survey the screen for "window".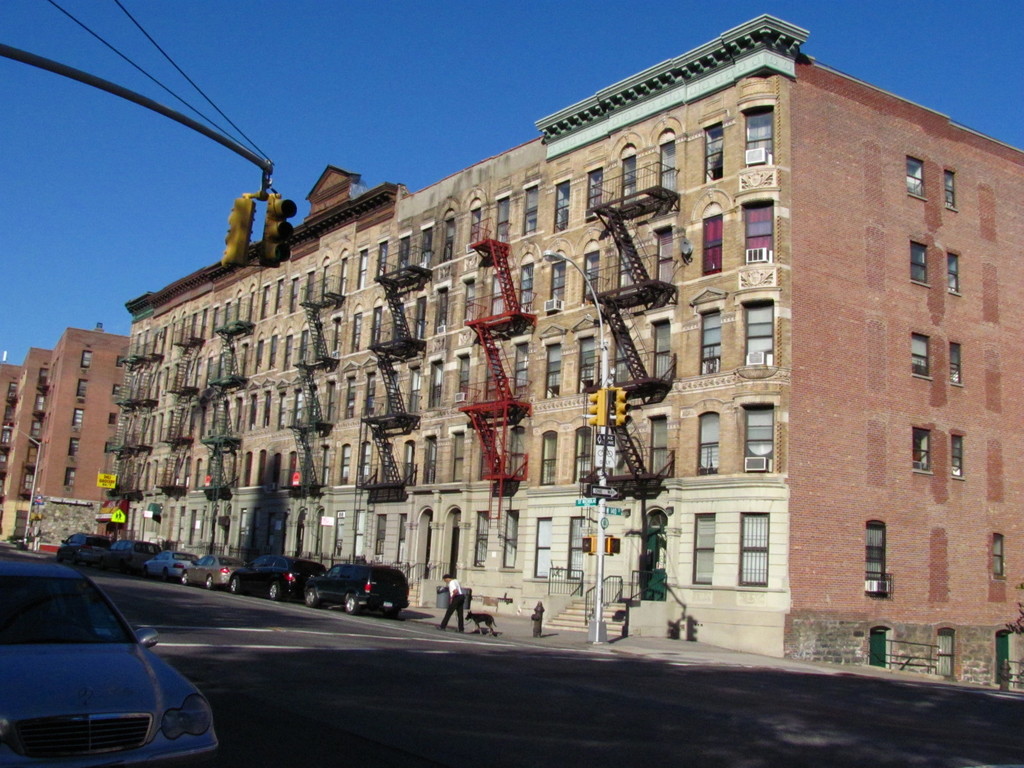
Survey found: 742,99,773,169.
